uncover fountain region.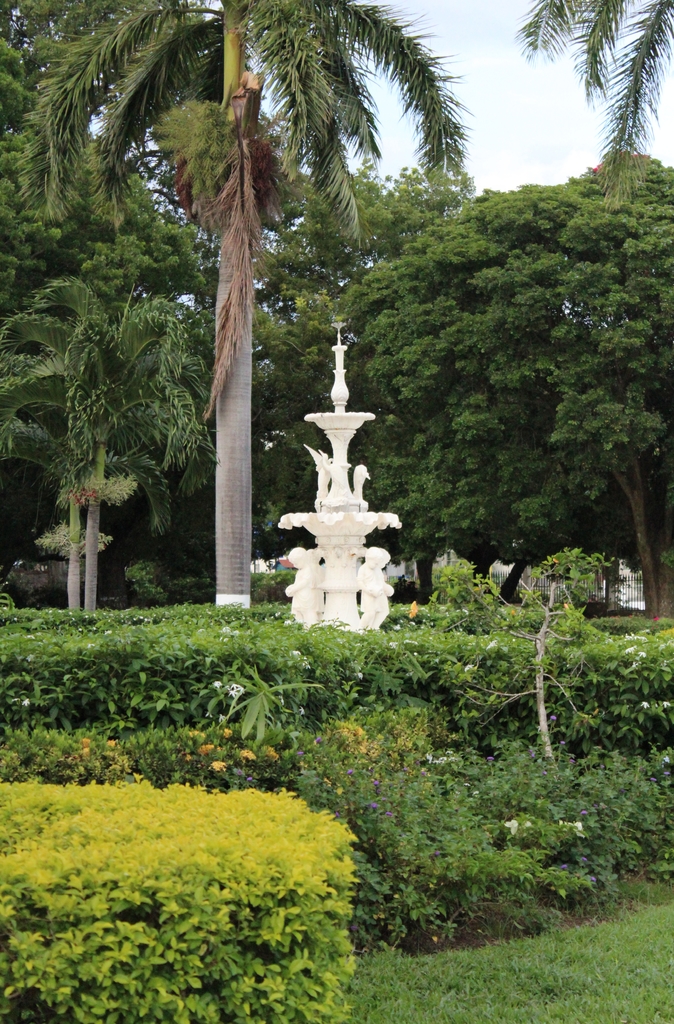
Uncovered: 241 327 432 687.
